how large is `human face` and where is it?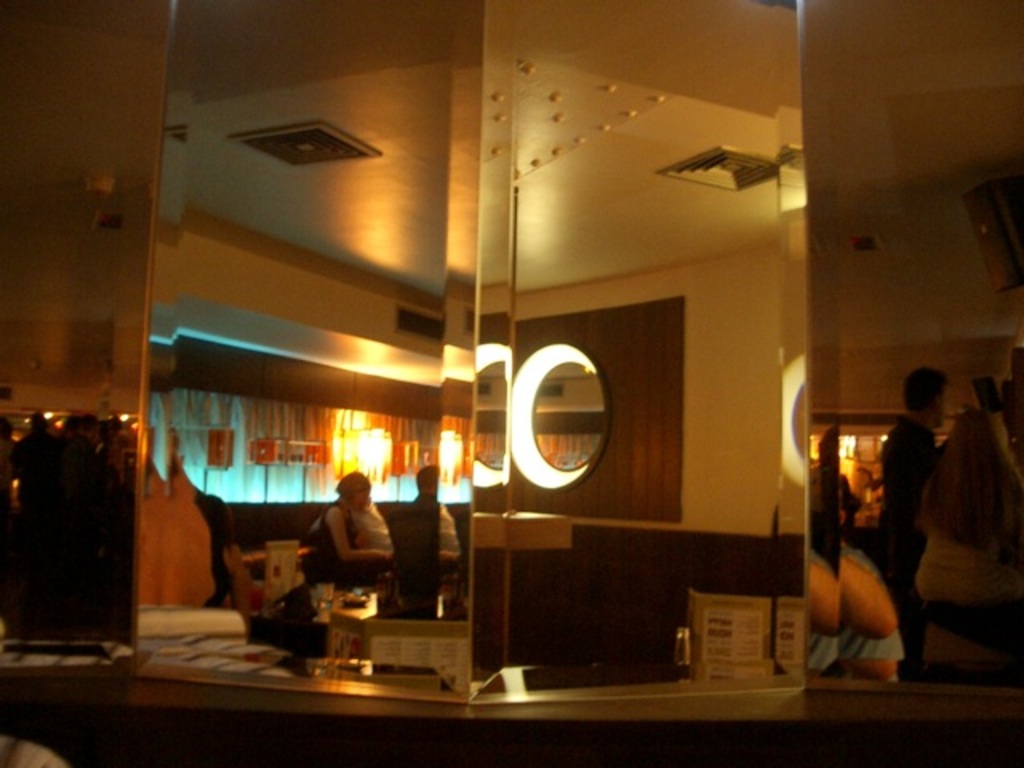
Bounding box: region(354, 483, 374, 517).
